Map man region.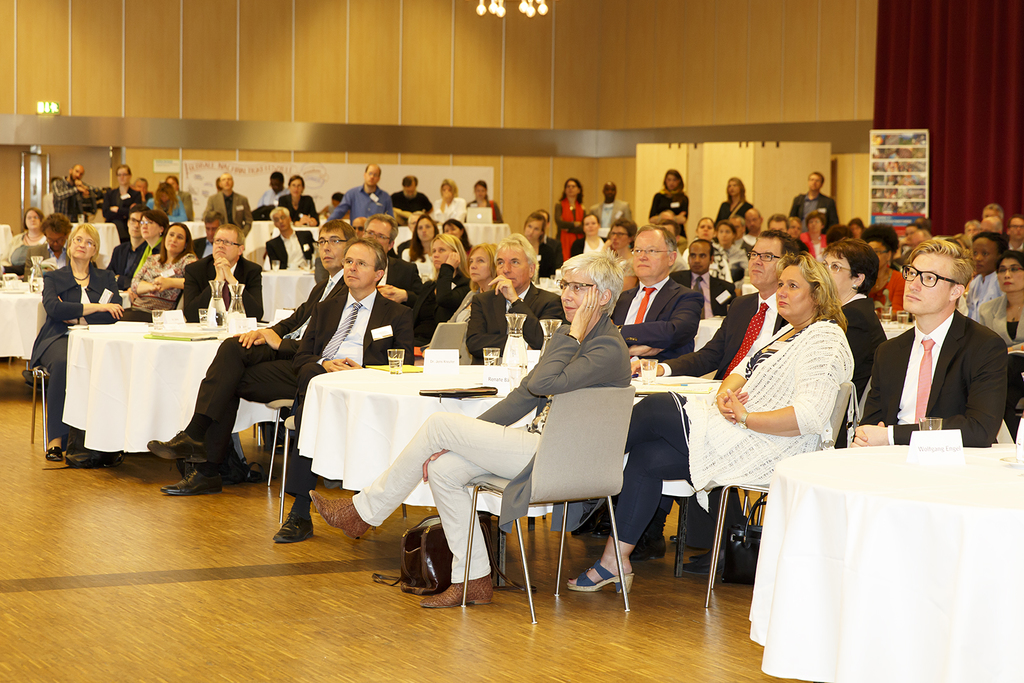
Mapped to detection(260, 207, 317, 265).
